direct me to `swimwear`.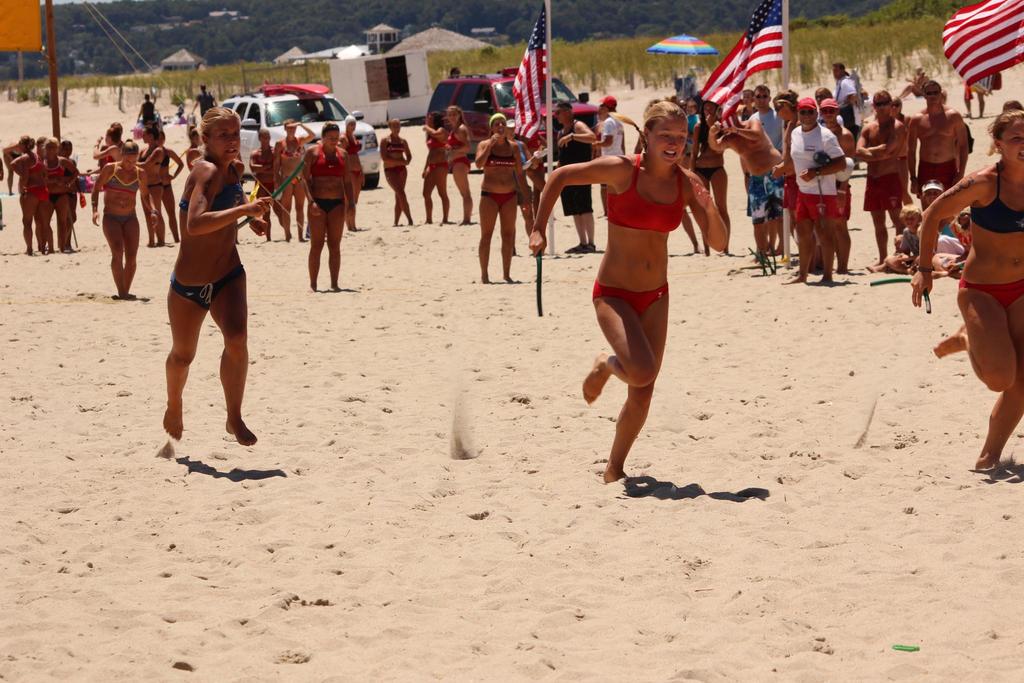
Direction: (861, 169, 911, 211).
